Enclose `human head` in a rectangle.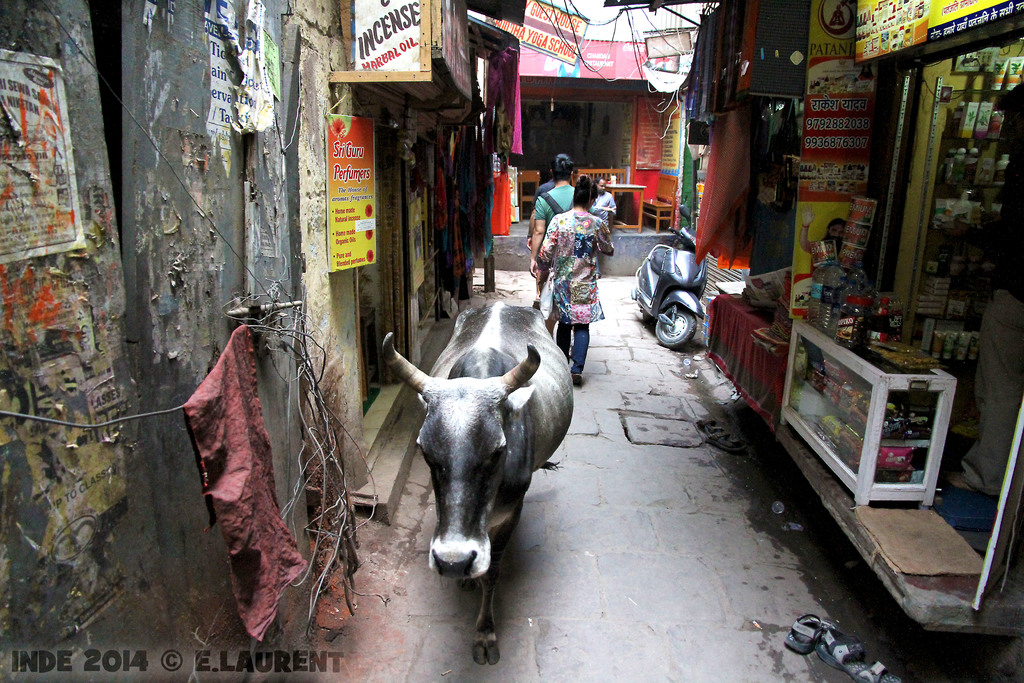
box=[595, 179, 607, 195].
